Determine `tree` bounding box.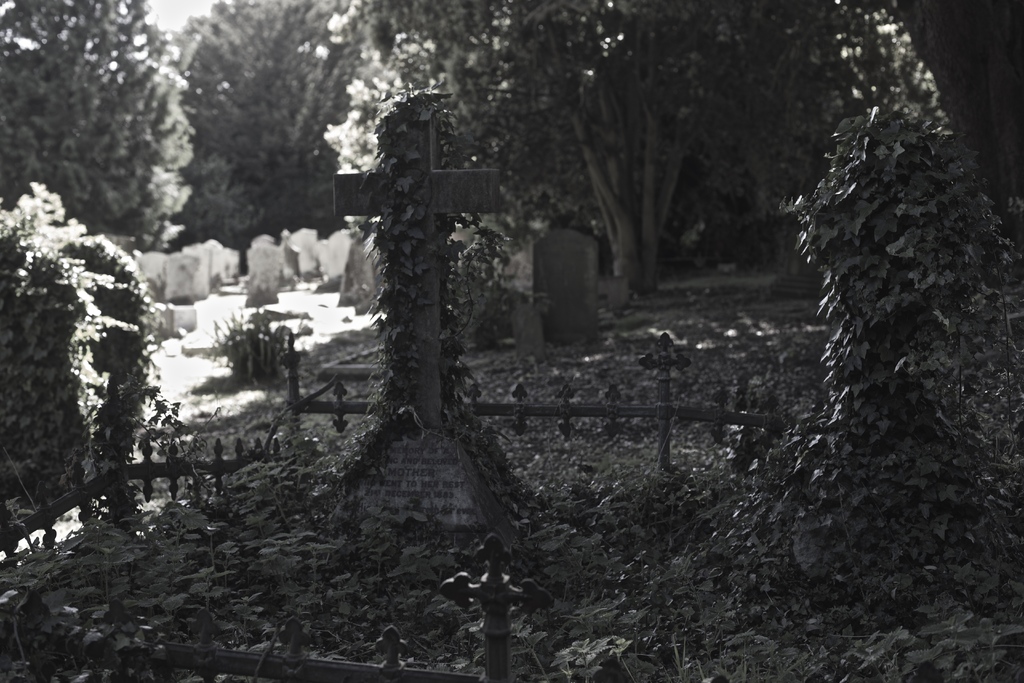
Determined: 0/0/195/245.
